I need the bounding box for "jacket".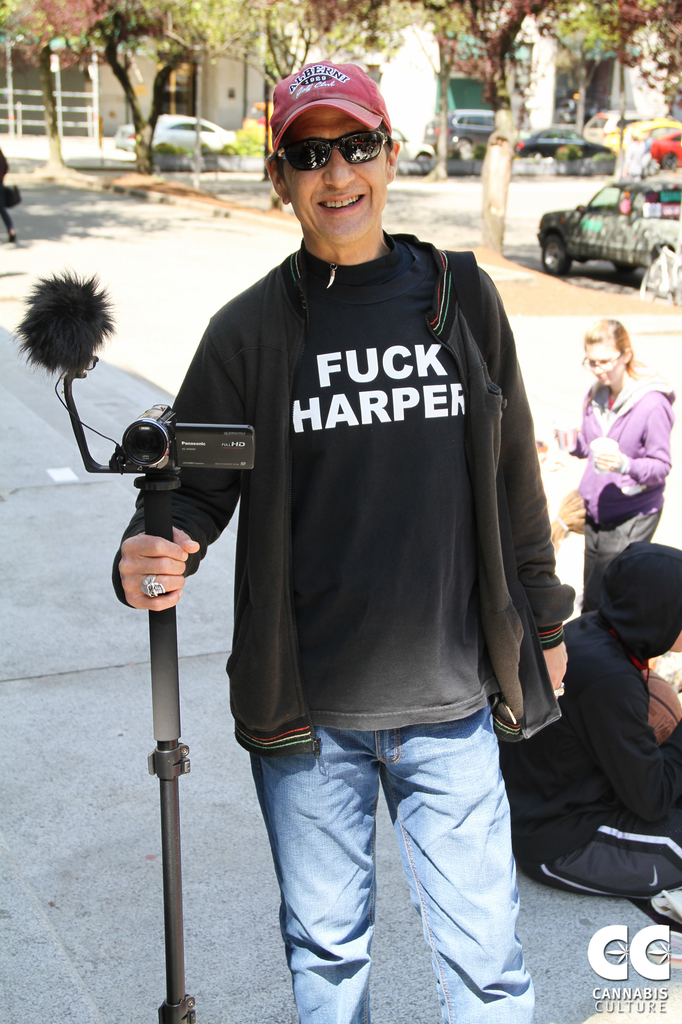
Here it is: (488,538,681,867).
